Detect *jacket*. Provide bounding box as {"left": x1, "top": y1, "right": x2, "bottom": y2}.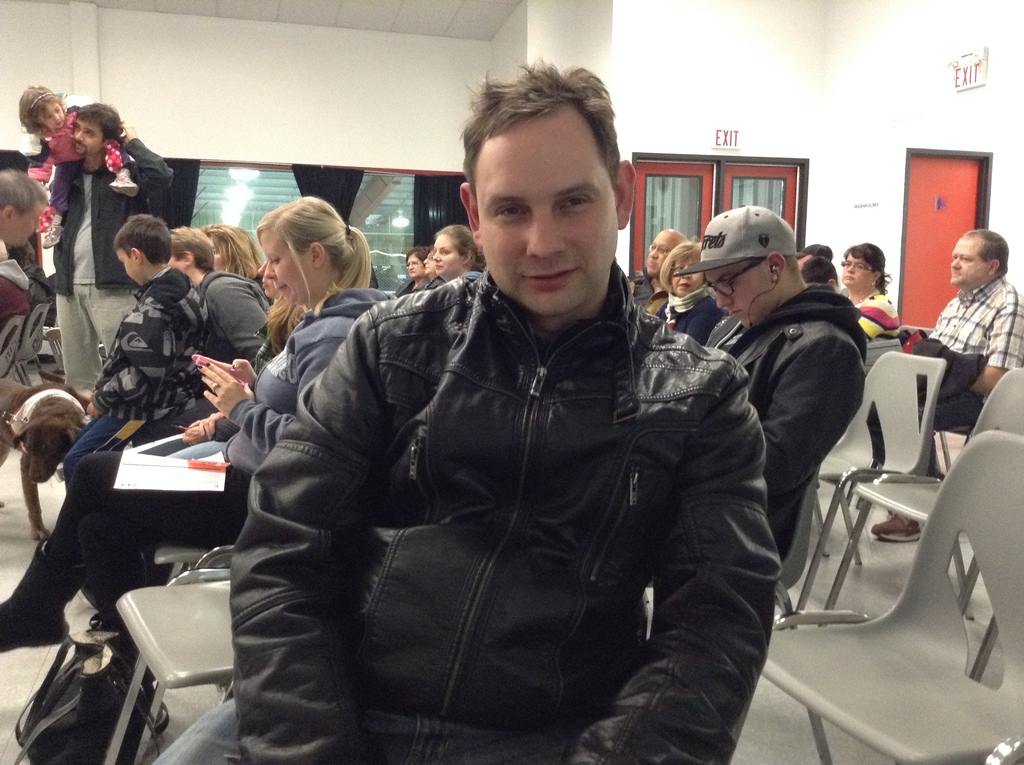
{"left": 189, "top": 263, "right": 270, "bottom": 366}.
